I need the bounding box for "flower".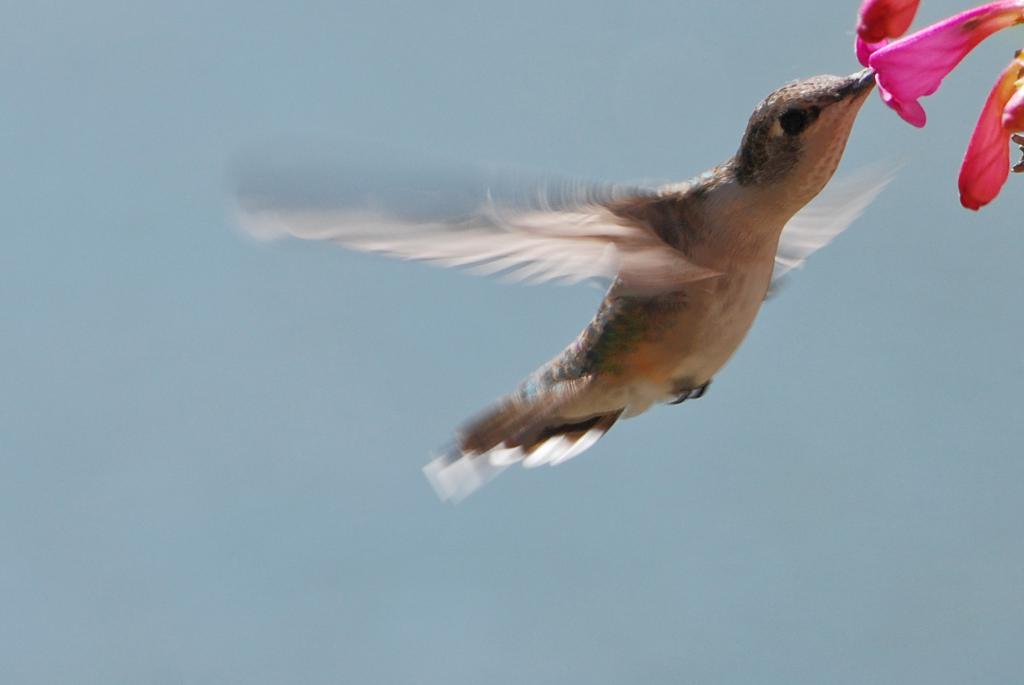
Here it is: x1=851 y1=0 x2=1023 y2=213.
